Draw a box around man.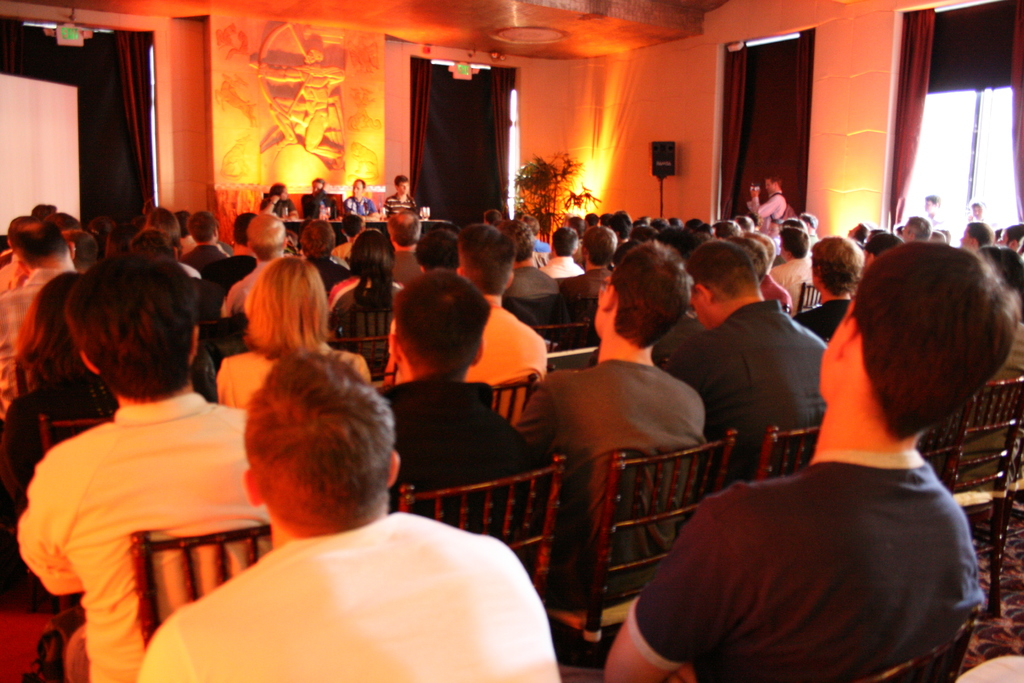
105, 229, 138, 254.
